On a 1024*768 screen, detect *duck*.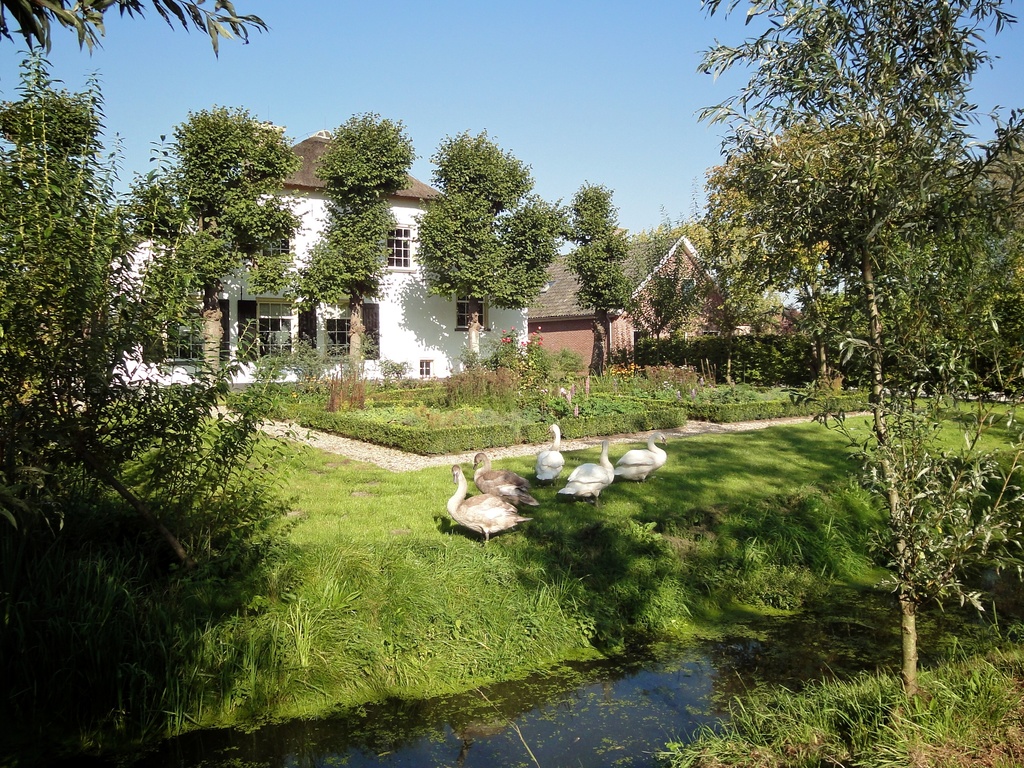
rect(532, 420, 569, 490).
